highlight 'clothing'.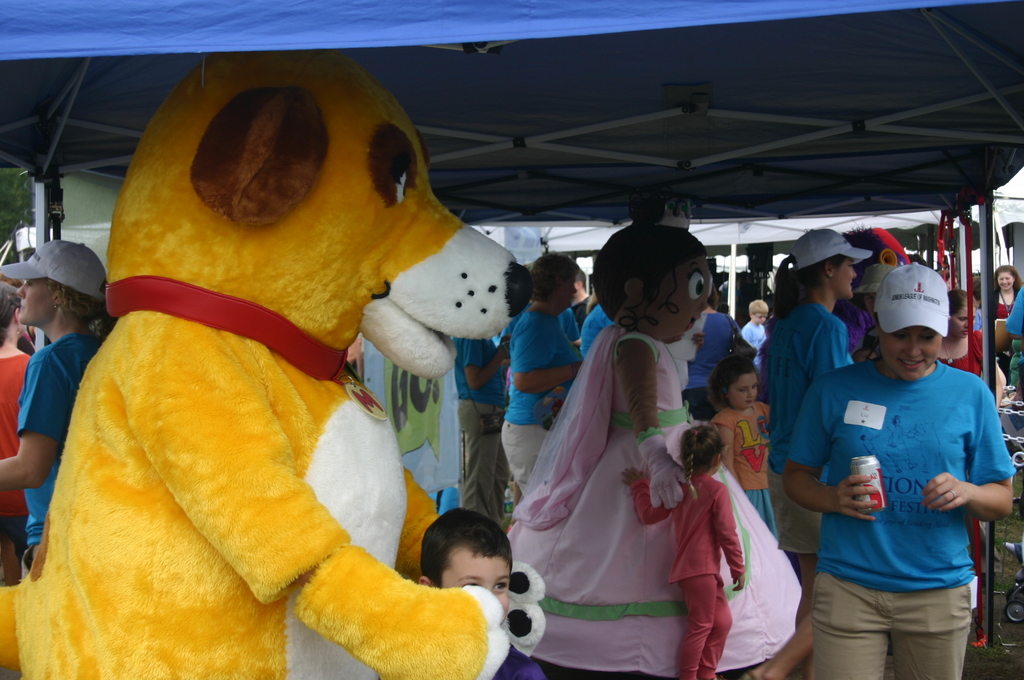
Highlighted region: (x1=719, y1=406, x2=777, y2=555).
